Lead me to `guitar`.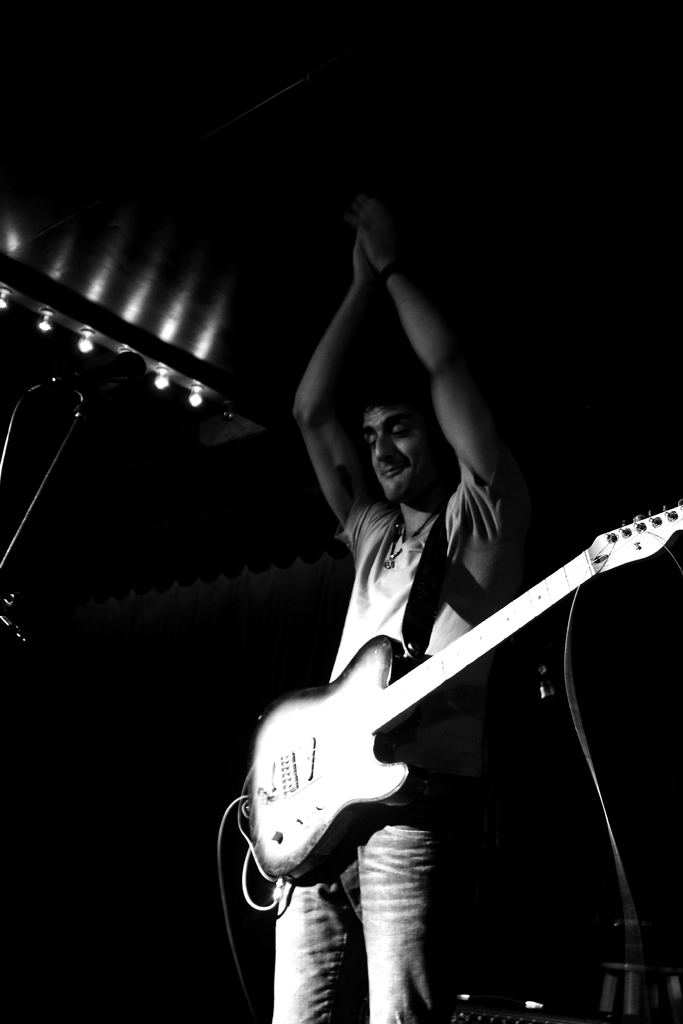
Lead to <box>246,496,682,893</box>.
